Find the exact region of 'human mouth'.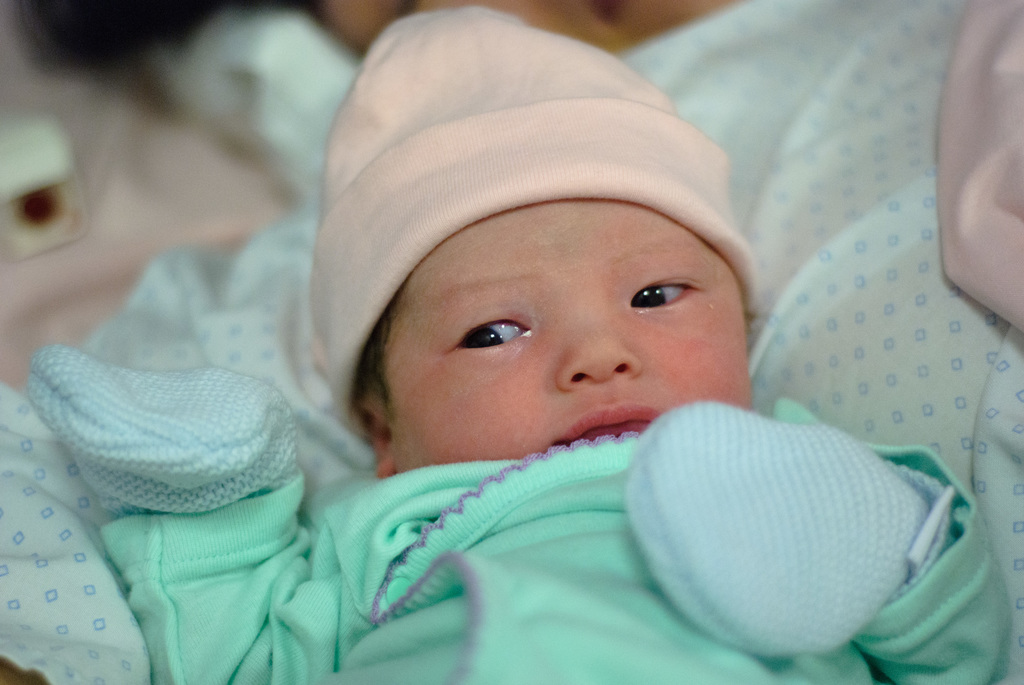
Exact region: <bbox>554, 402, 663, 448</bbox>.
